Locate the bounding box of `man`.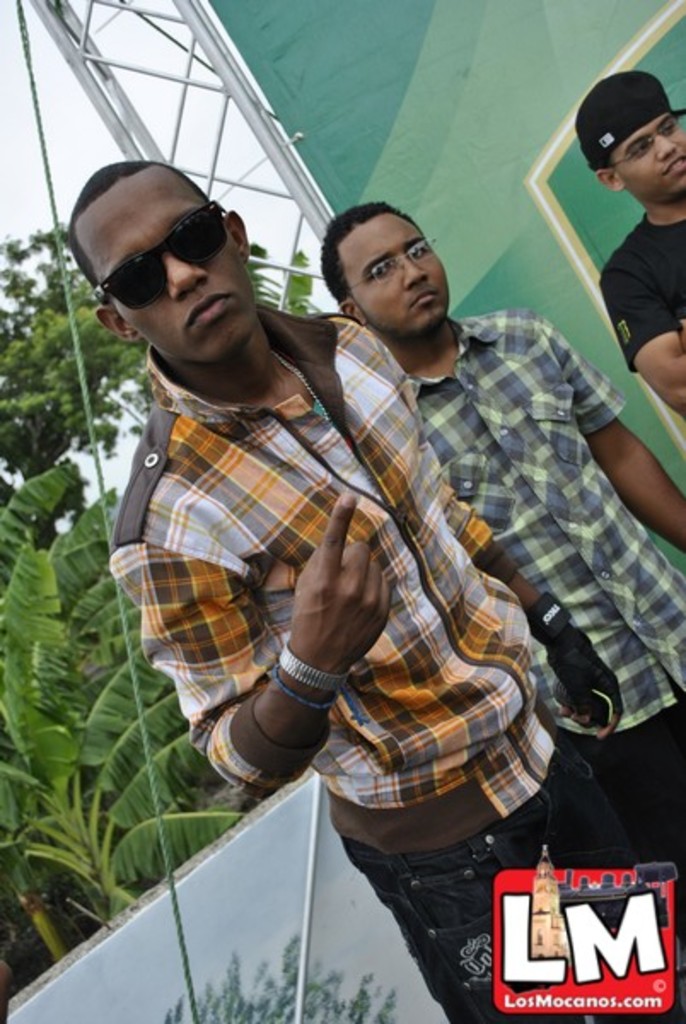
Bounding box: (319, 205, 684, 942).
